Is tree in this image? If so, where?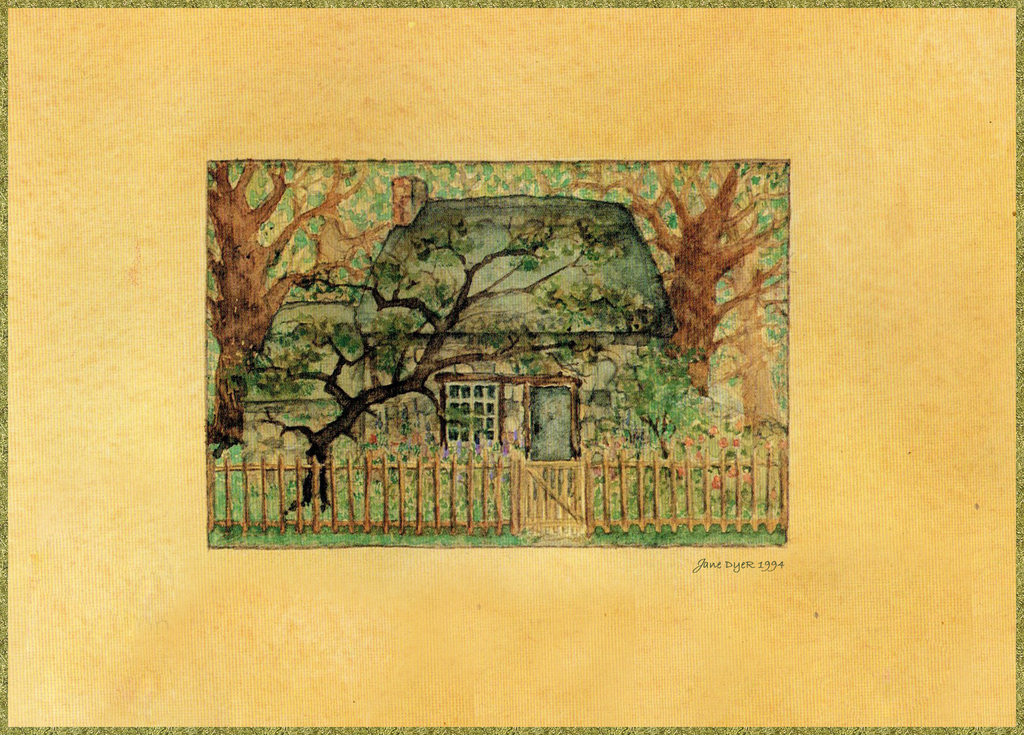
Yes, at [222, 194, 664, 542].
